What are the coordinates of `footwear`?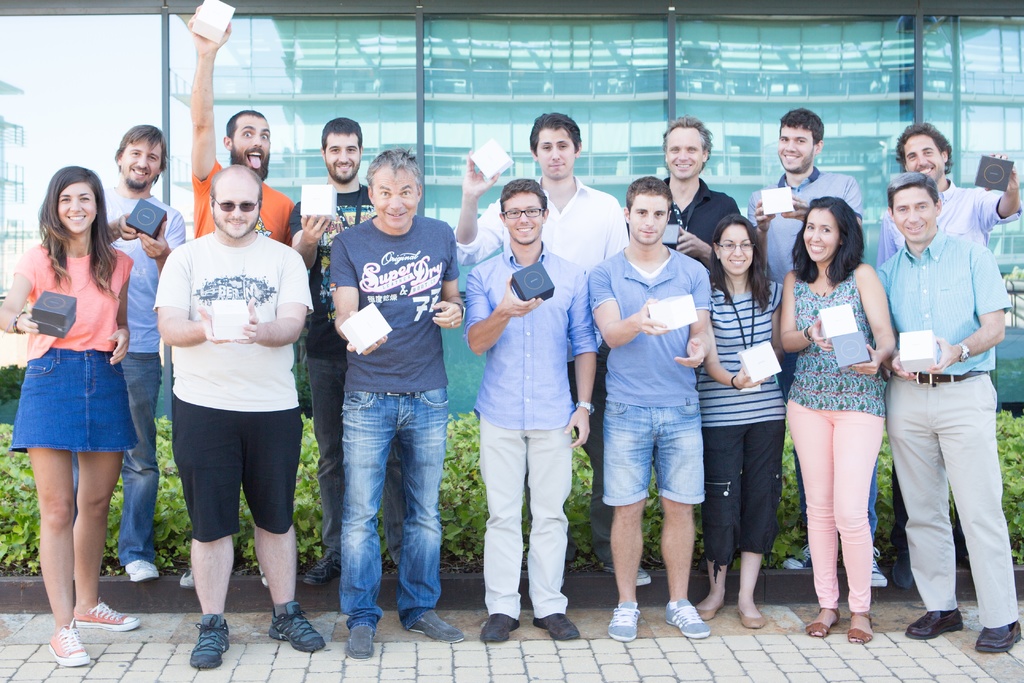
left=189, top=614, right=231, bottom=671.
